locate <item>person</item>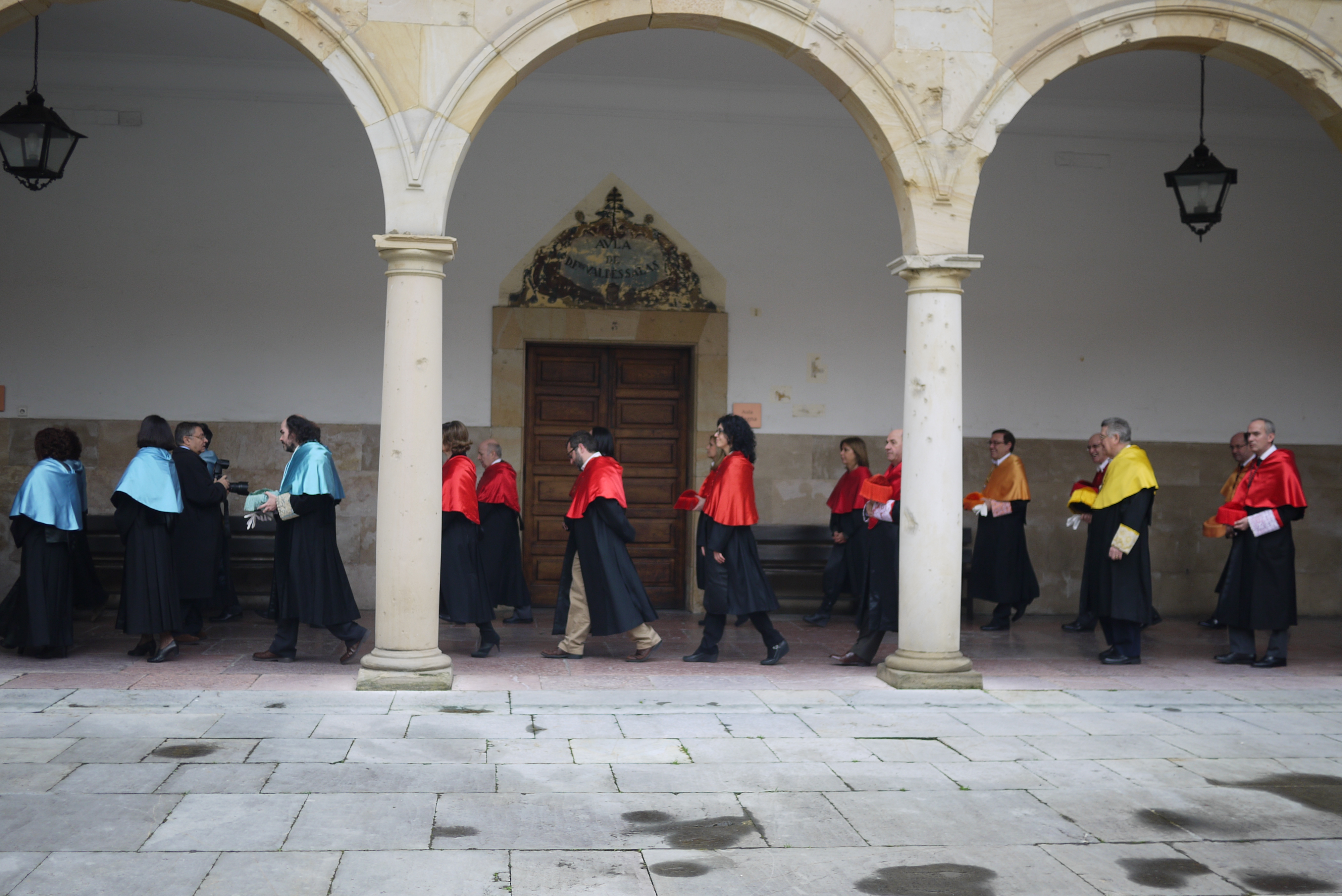
(left=356, top=145, right=371, bottom=210)
